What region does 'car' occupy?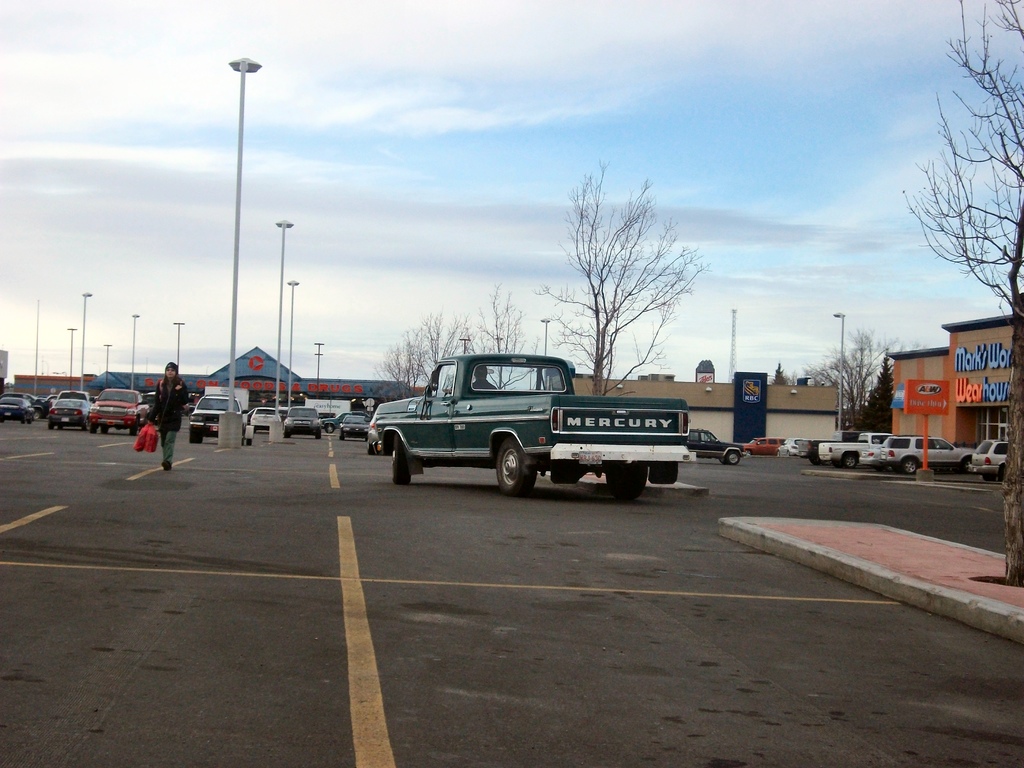
340 413 373 443.
